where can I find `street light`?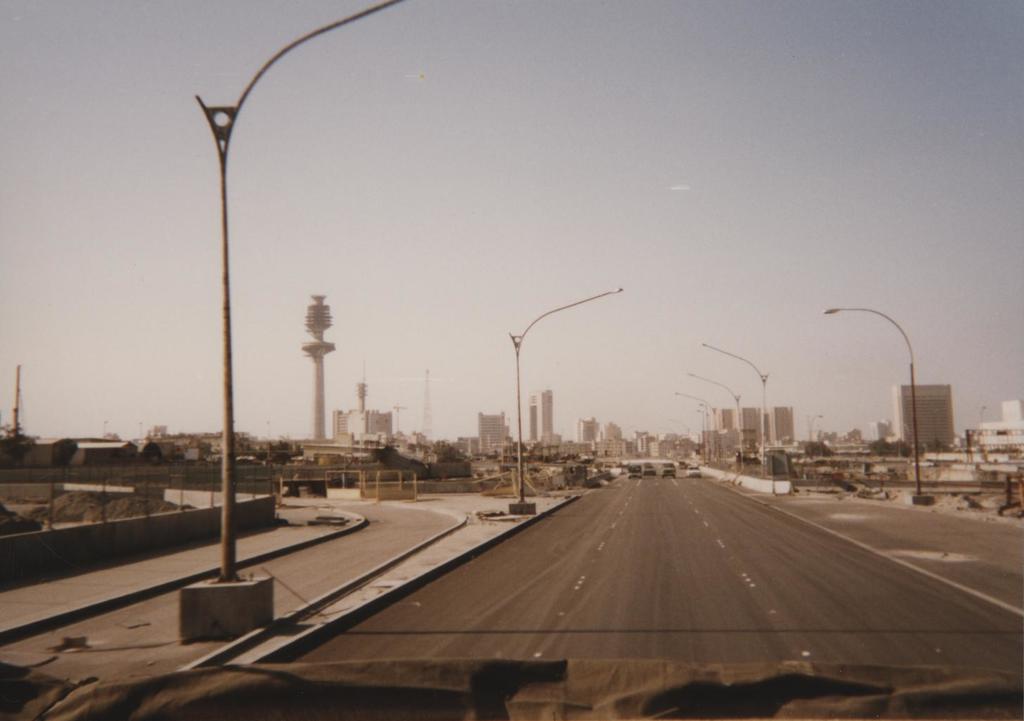
You can find it at x1=821, y1=283, x2=944, y2=504.
